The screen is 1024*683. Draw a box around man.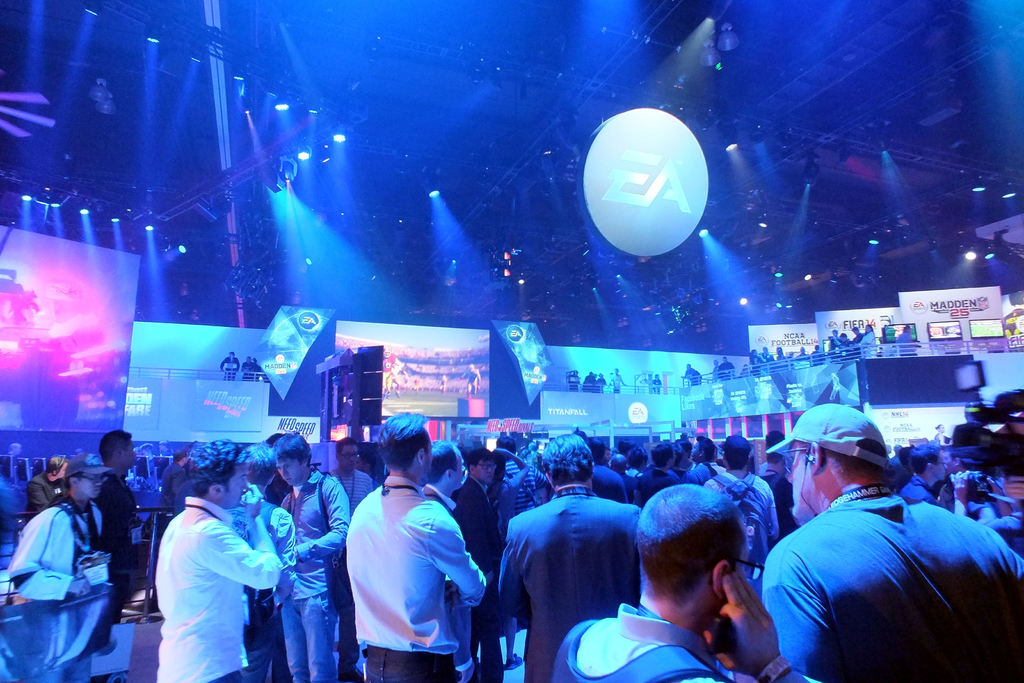
locate(546, 483, 796, 682).
